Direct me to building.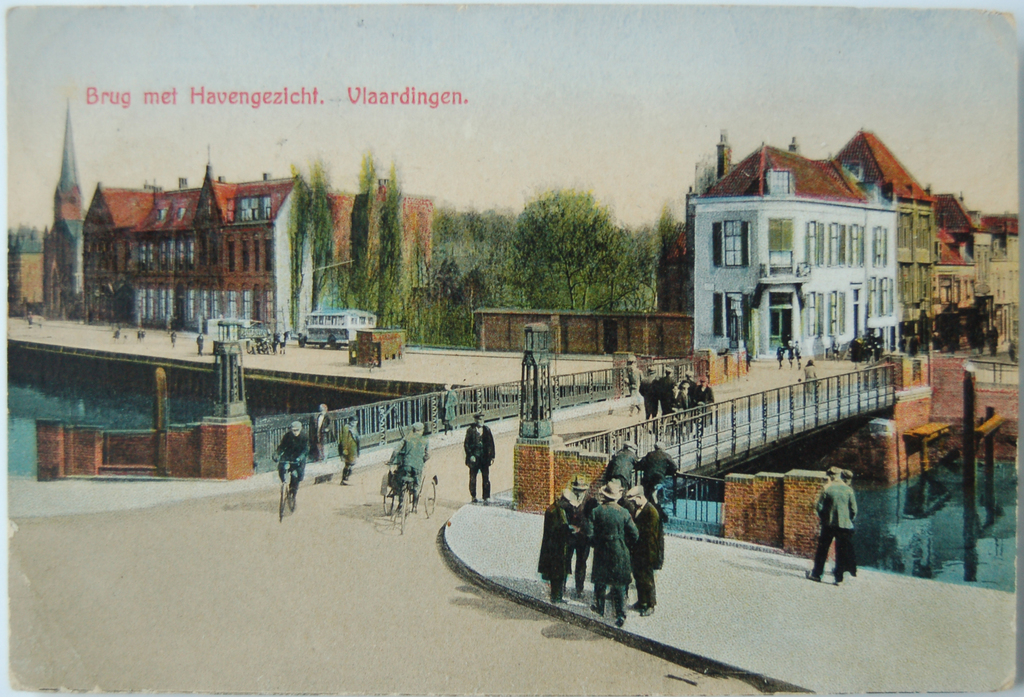
Direction: {"x1": 83, "y1": 141, "x2": 433, "y2": 341}.
